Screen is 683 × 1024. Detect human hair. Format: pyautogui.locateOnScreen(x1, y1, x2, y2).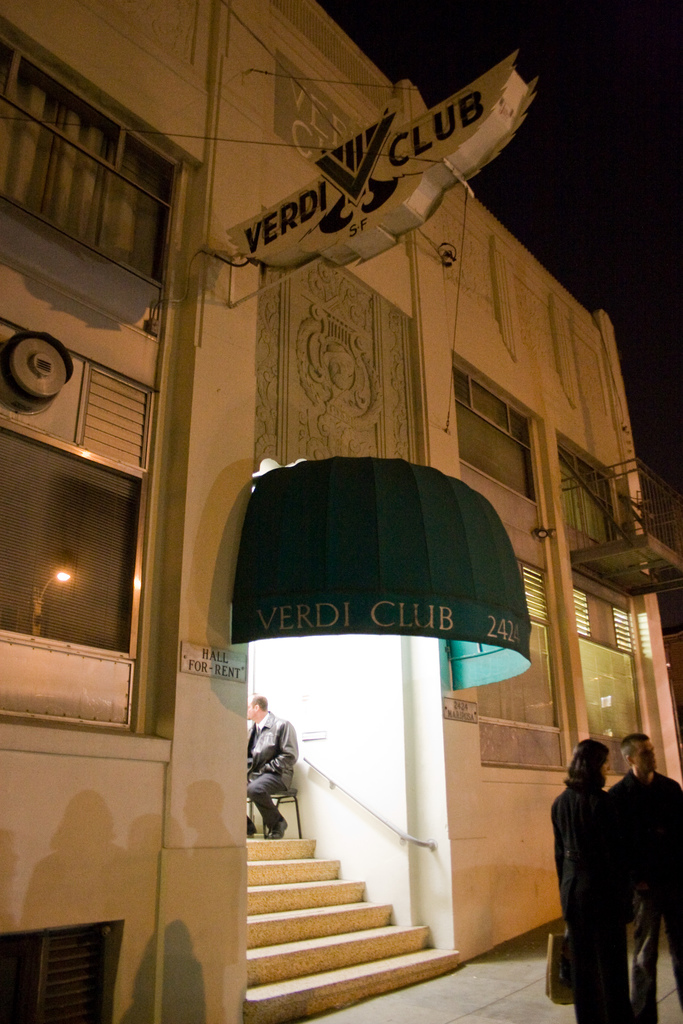
pyautogui.locateOnScreen(255, 691, 269, 712).
